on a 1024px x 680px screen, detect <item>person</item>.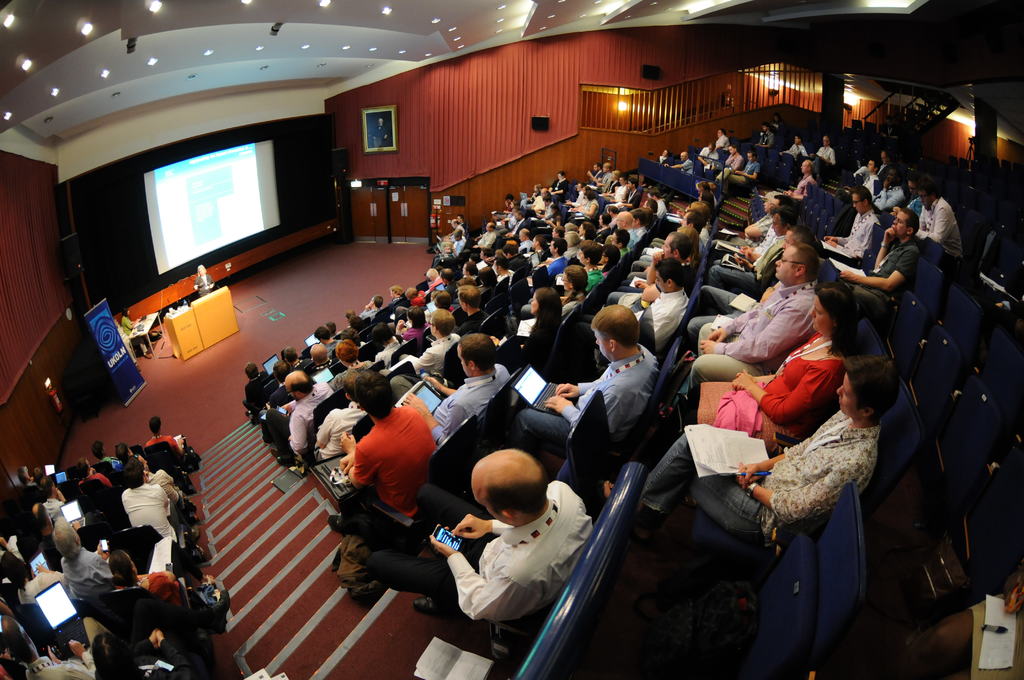
509,296,664,449.
